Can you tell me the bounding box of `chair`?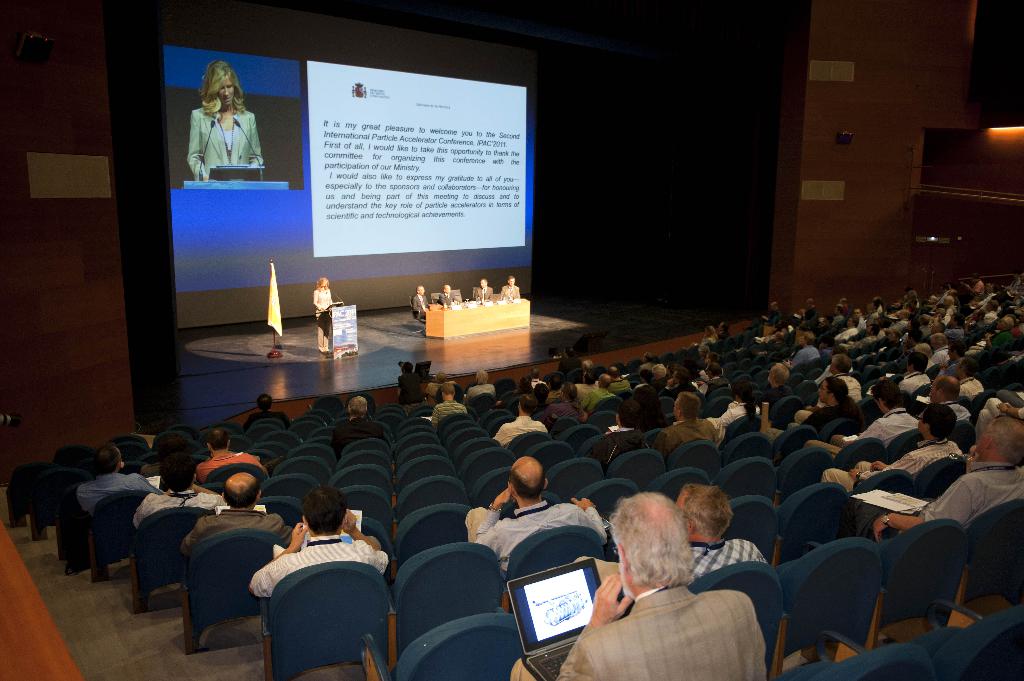
125,504,212,612.
